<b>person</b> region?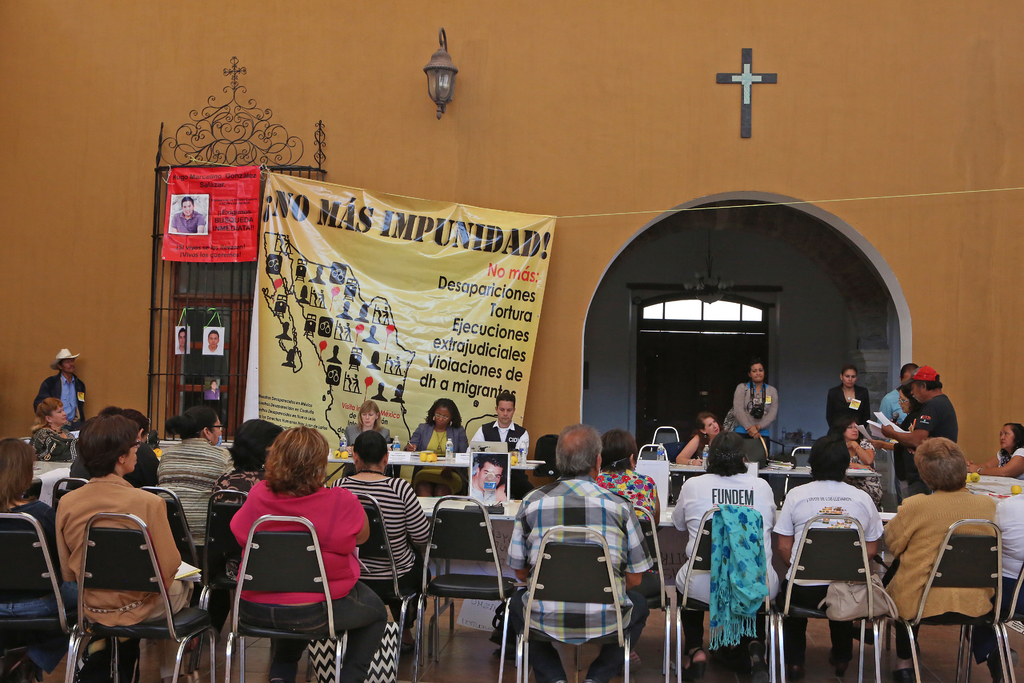
54, 413, 192, 682
